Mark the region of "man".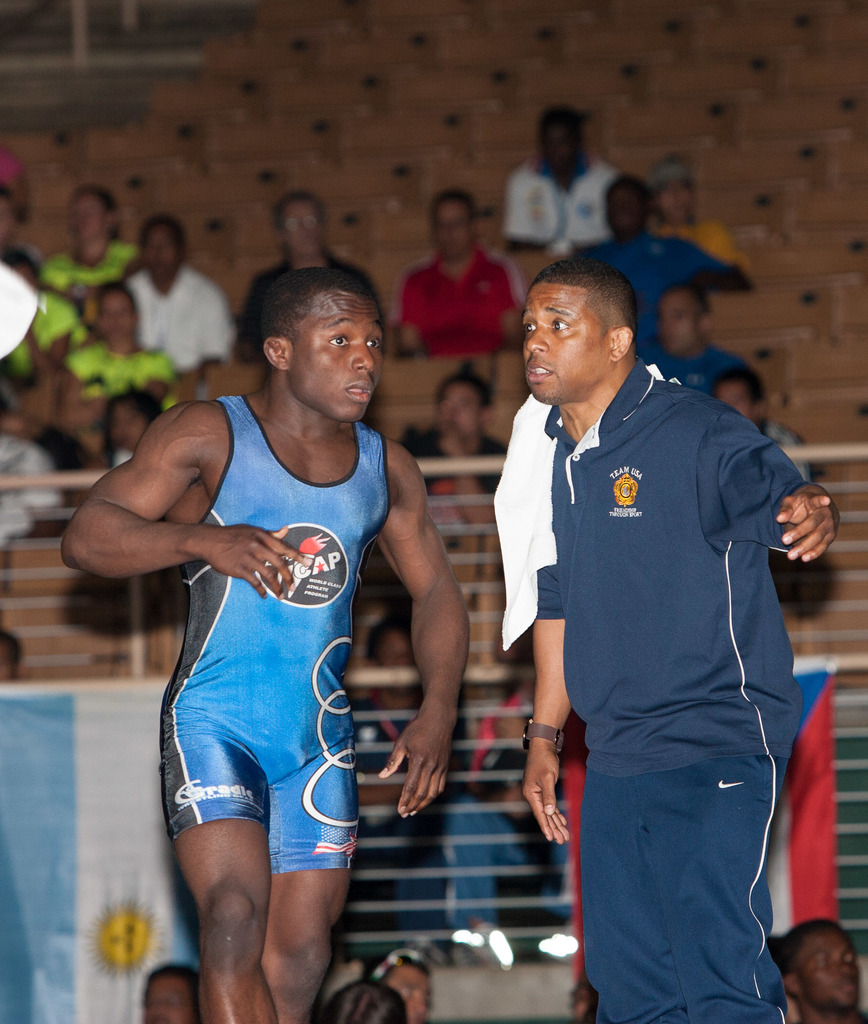
Region: [488,237,815,1023].
